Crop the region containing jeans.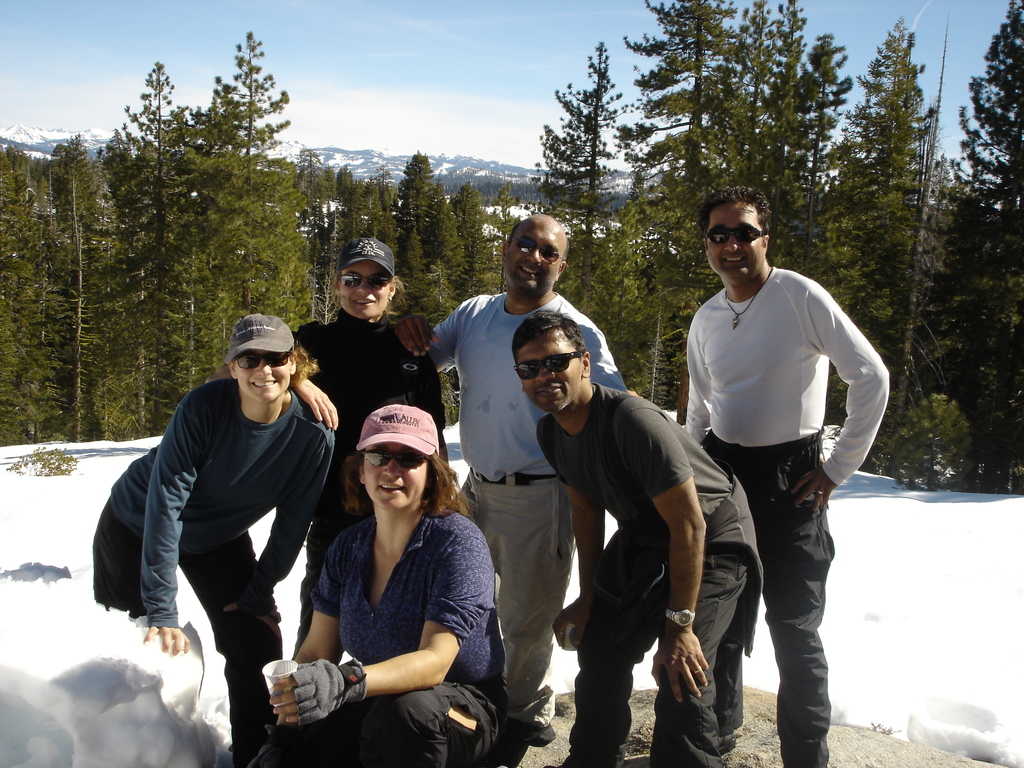
Crop region: crop(109, 495, 288, 762).
